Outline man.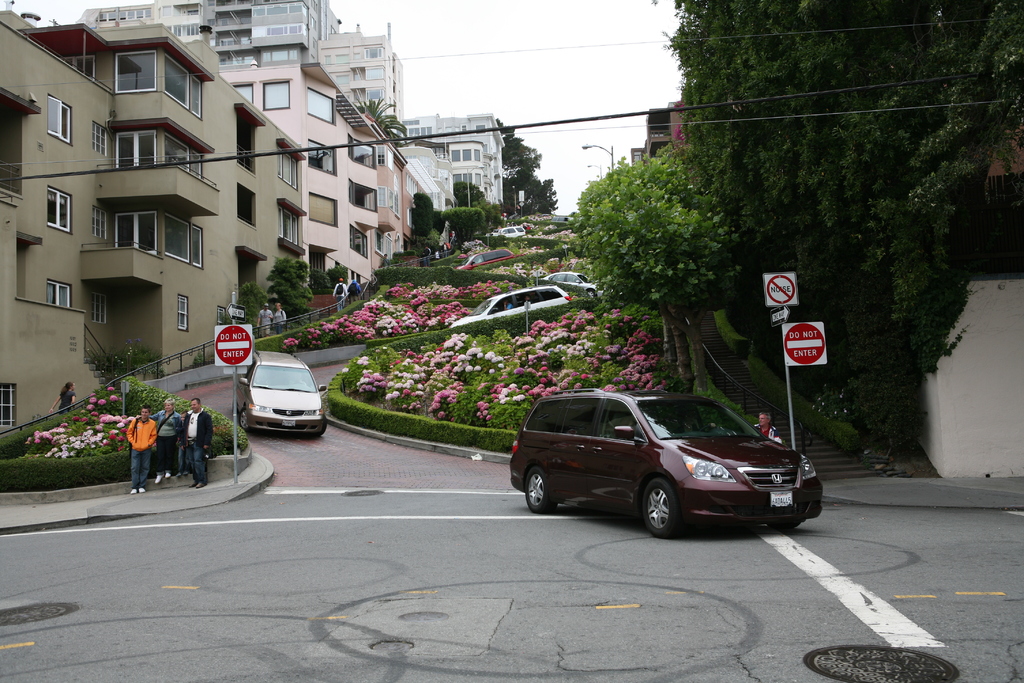
Outline: 351,279,362,302.
